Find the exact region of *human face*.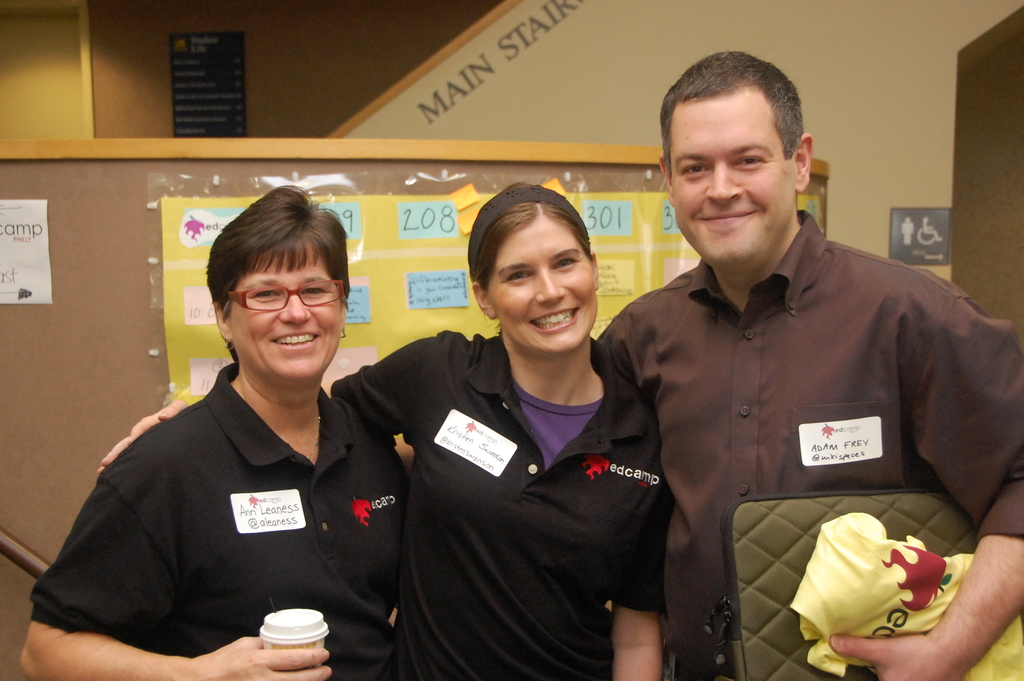
Exact region: <box>486,211,596,354</box>.
